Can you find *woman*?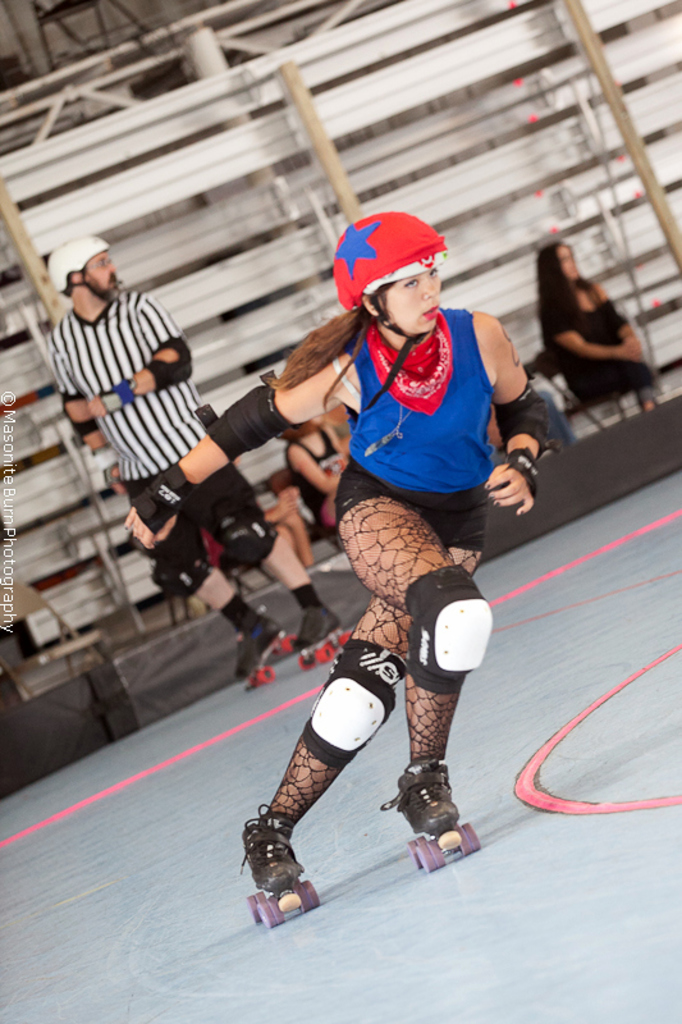
Yes, bounding box: BBox(115, 212, 563, 888).
